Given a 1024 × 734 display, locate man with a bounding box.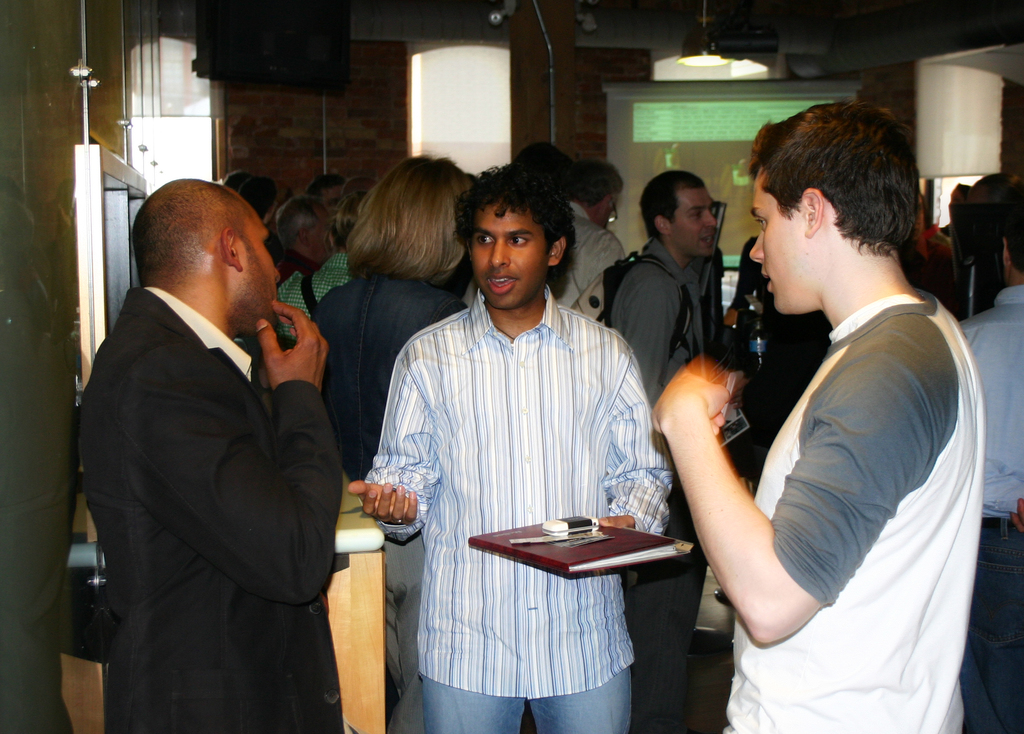
Located: bbox=[347, 168, 672, 733].
